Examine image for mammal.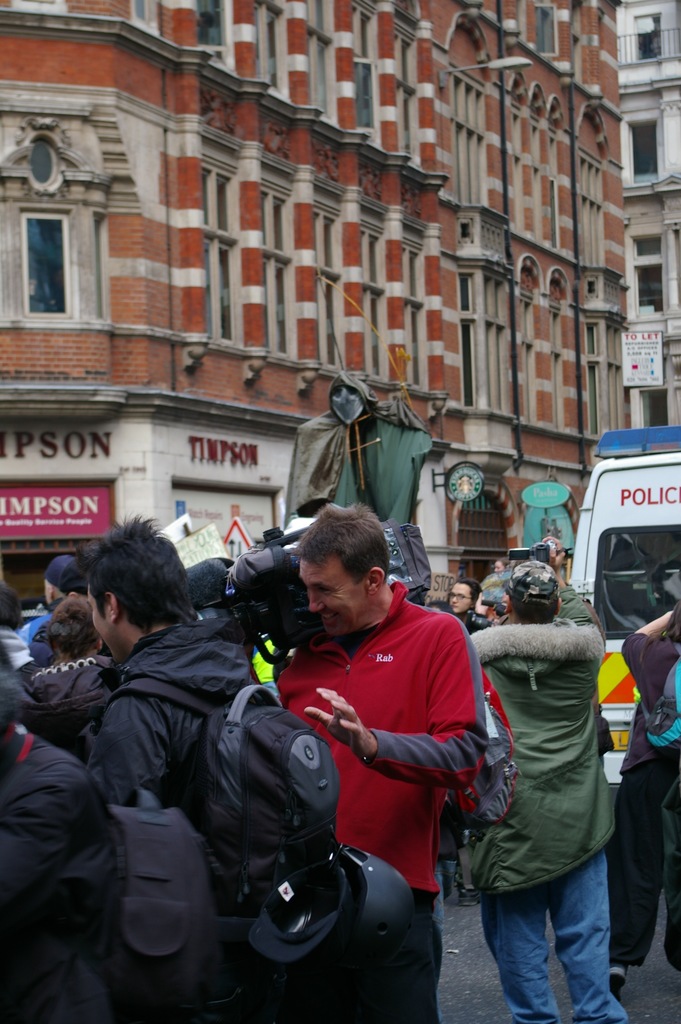
Examination result: left=53, top=559, right=103, bottom=612.
